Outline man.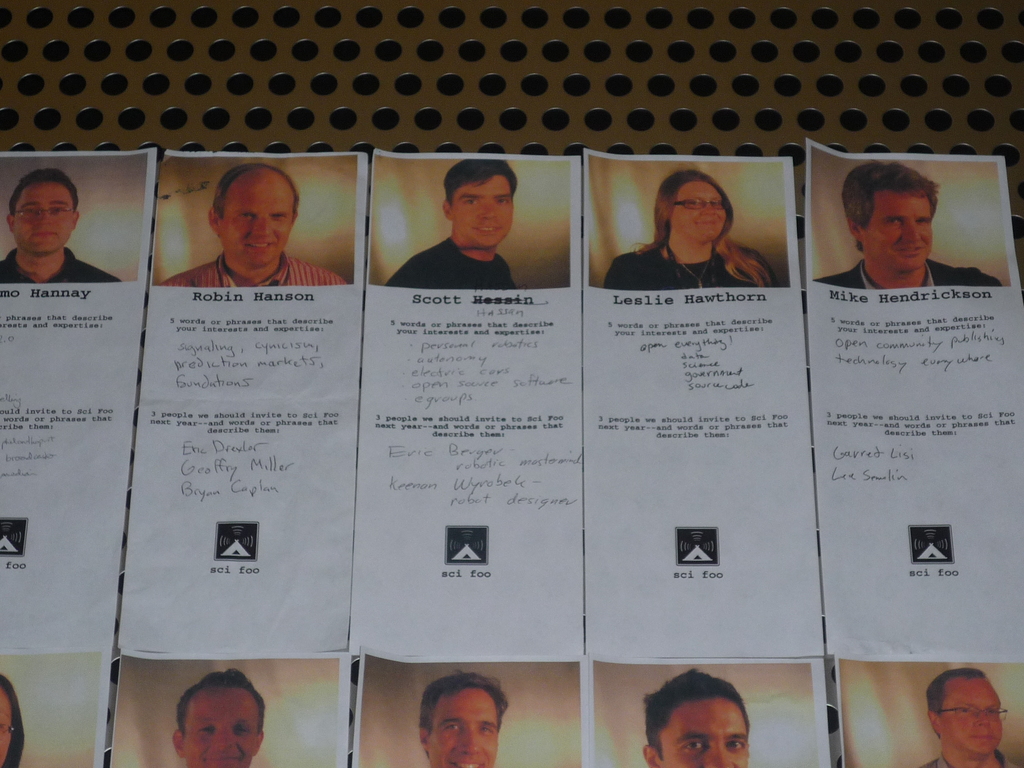
Outline: [808,162,1005,285].
